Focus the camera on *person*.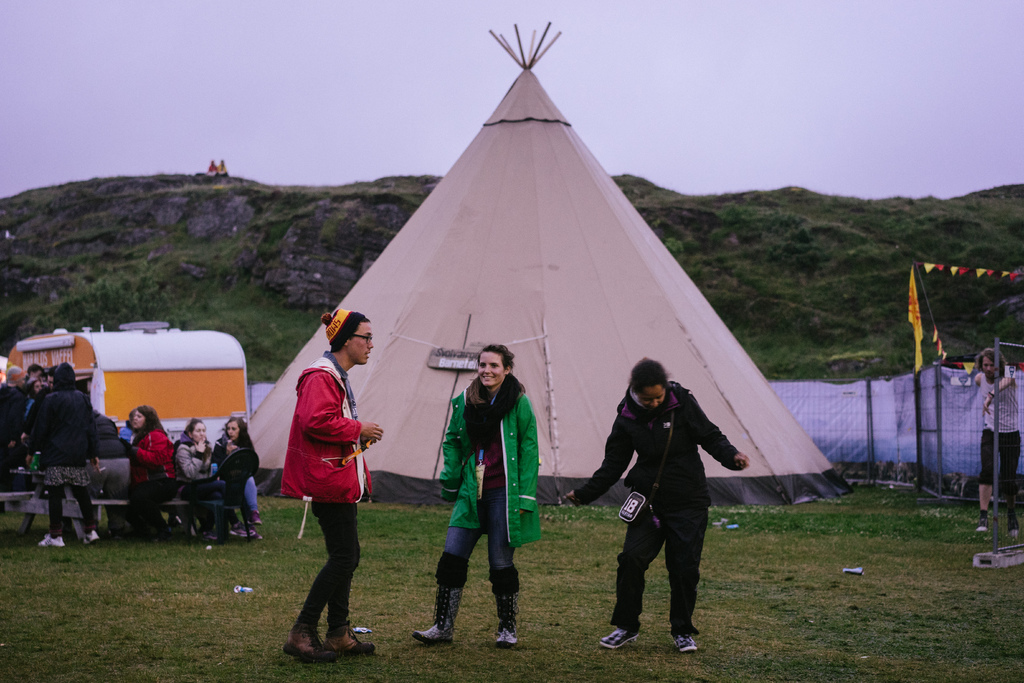
Focus region: l=964, t=347, r=1016, b=534.
